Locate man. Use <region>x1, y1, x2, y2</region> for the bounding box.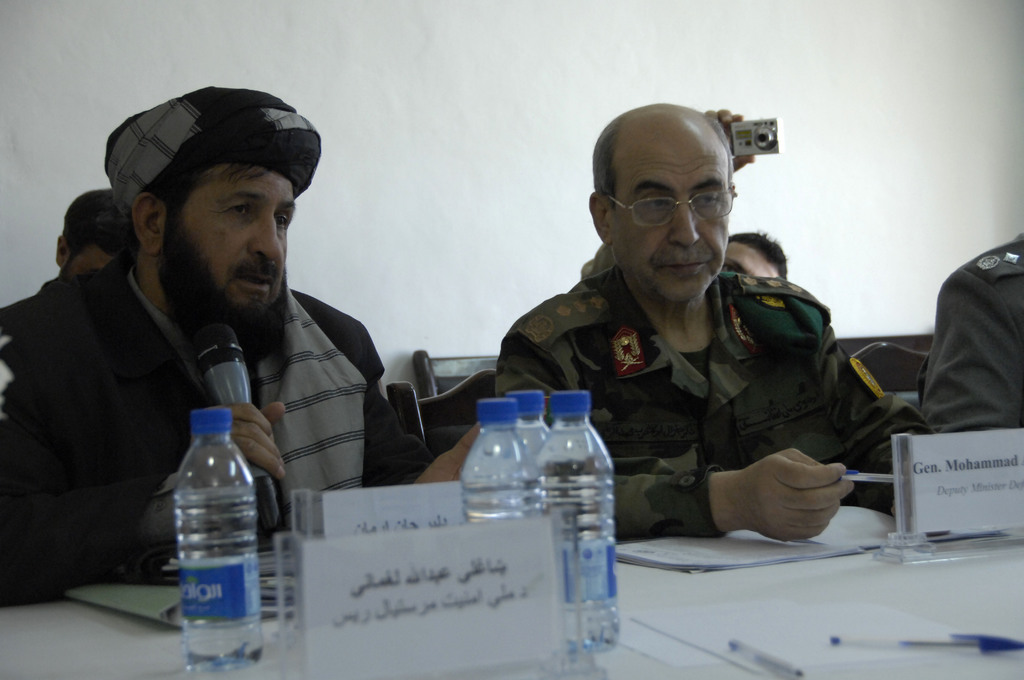
<region>0, 88, 471, 607</region>.
